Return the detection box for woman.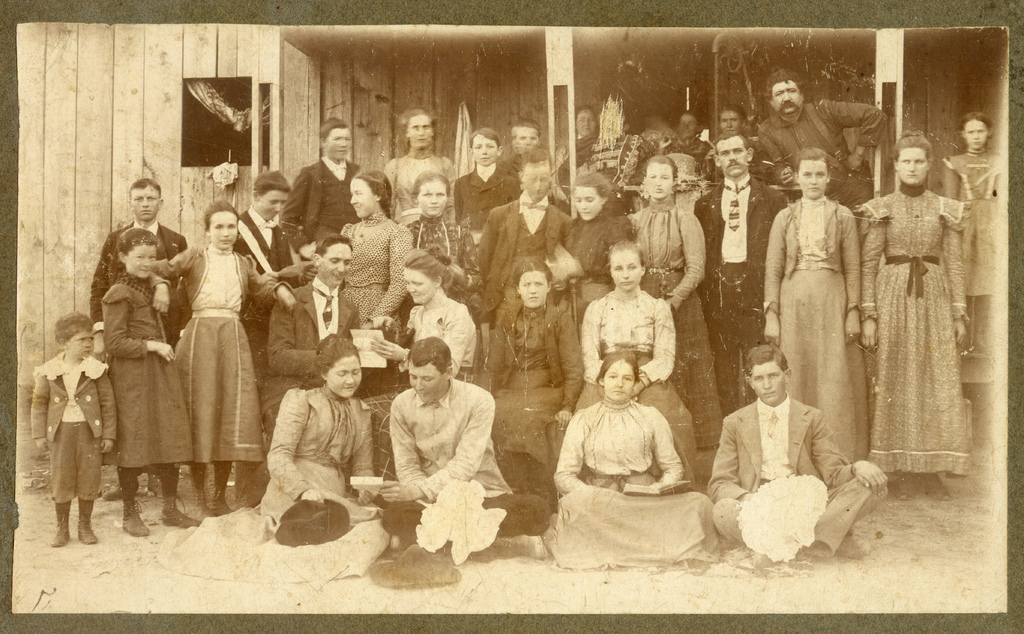
[left=758, top=152, right=860, bottom=467].
